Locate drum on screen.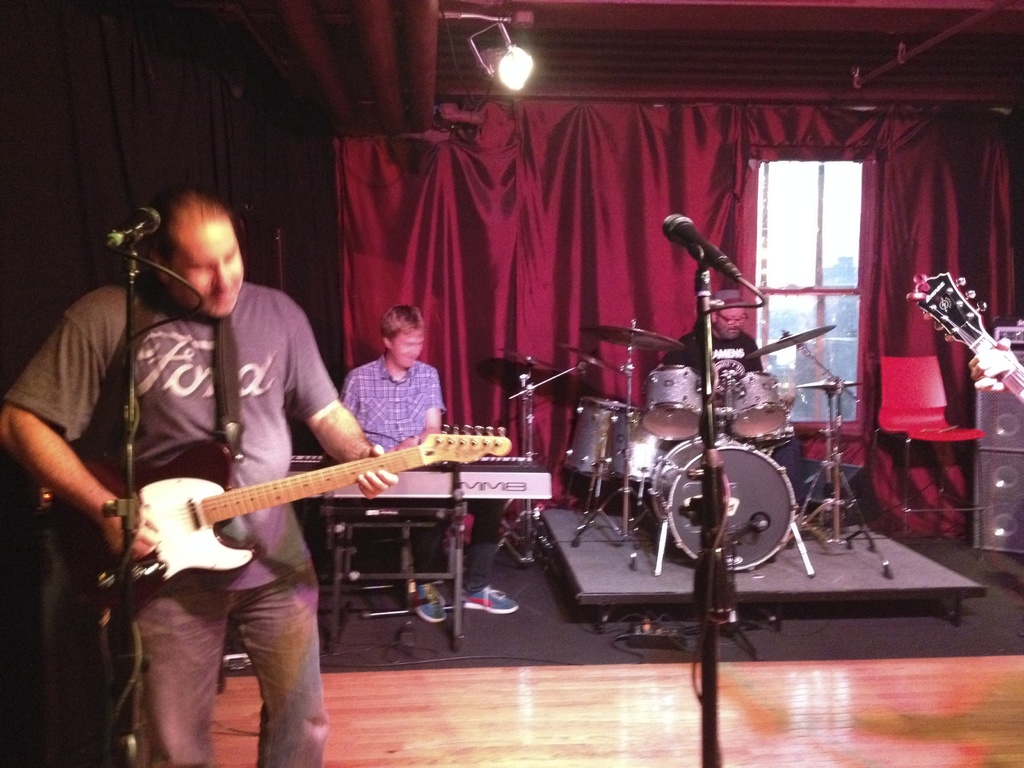
On screen at bbox(566, 393, 664, 492).
